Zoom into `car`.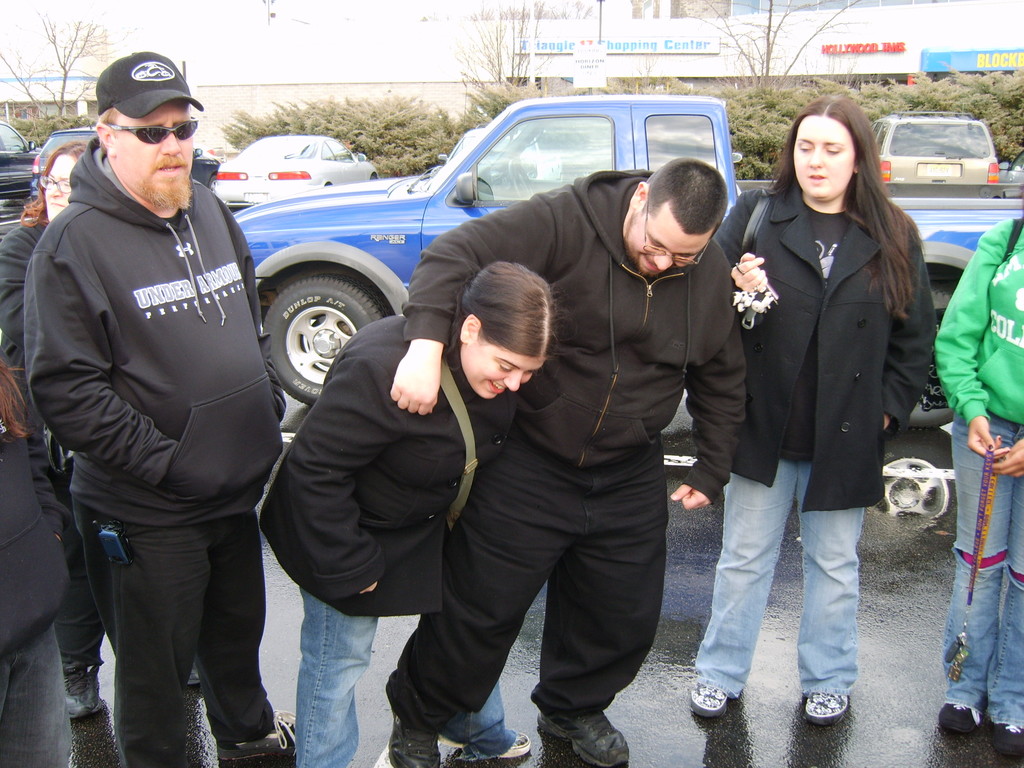
Zoom target: bbox(216, 135, 380, 212).
